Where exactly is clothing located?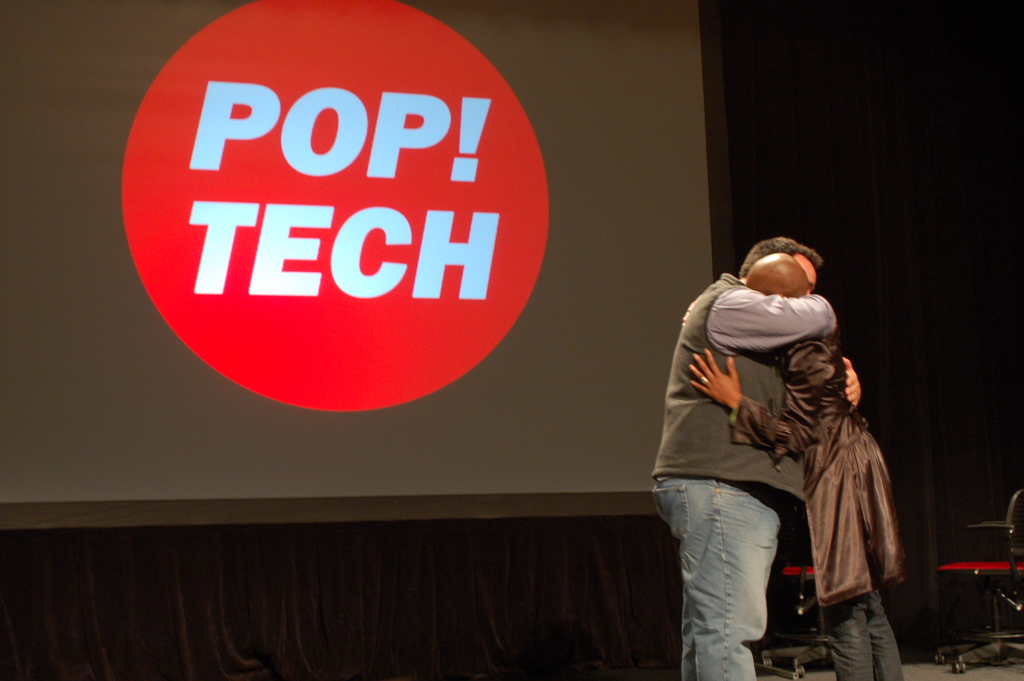
Its bounding box is region(722, 329, 904, 680).
